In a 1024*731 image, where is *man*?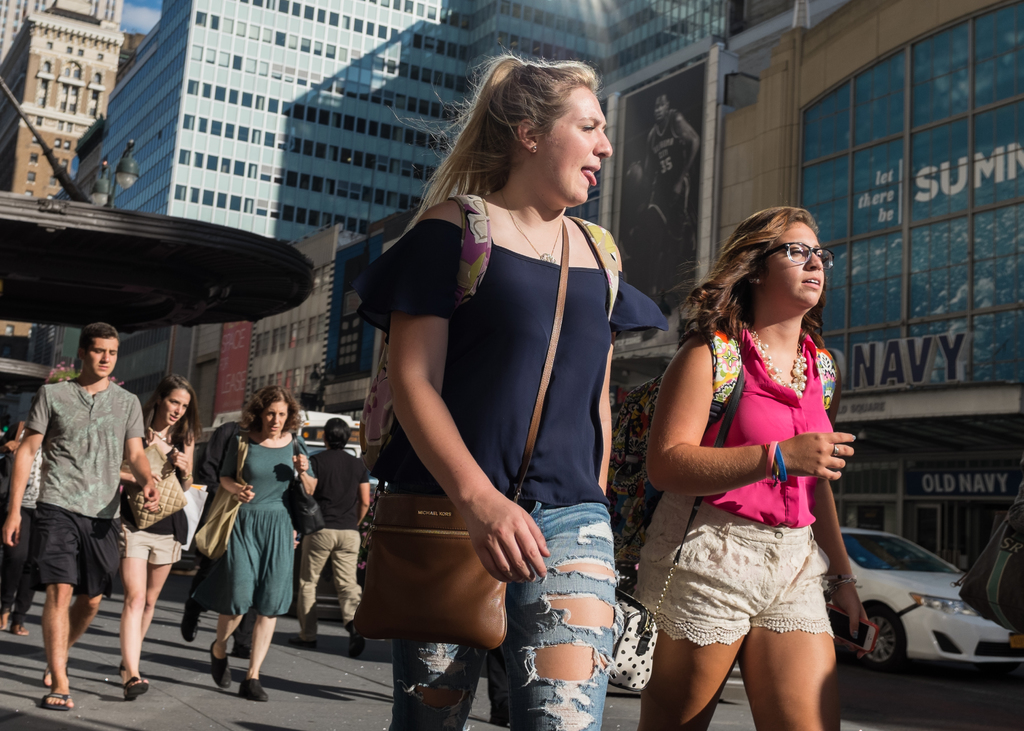
box=[294, 417, 369, 658].
